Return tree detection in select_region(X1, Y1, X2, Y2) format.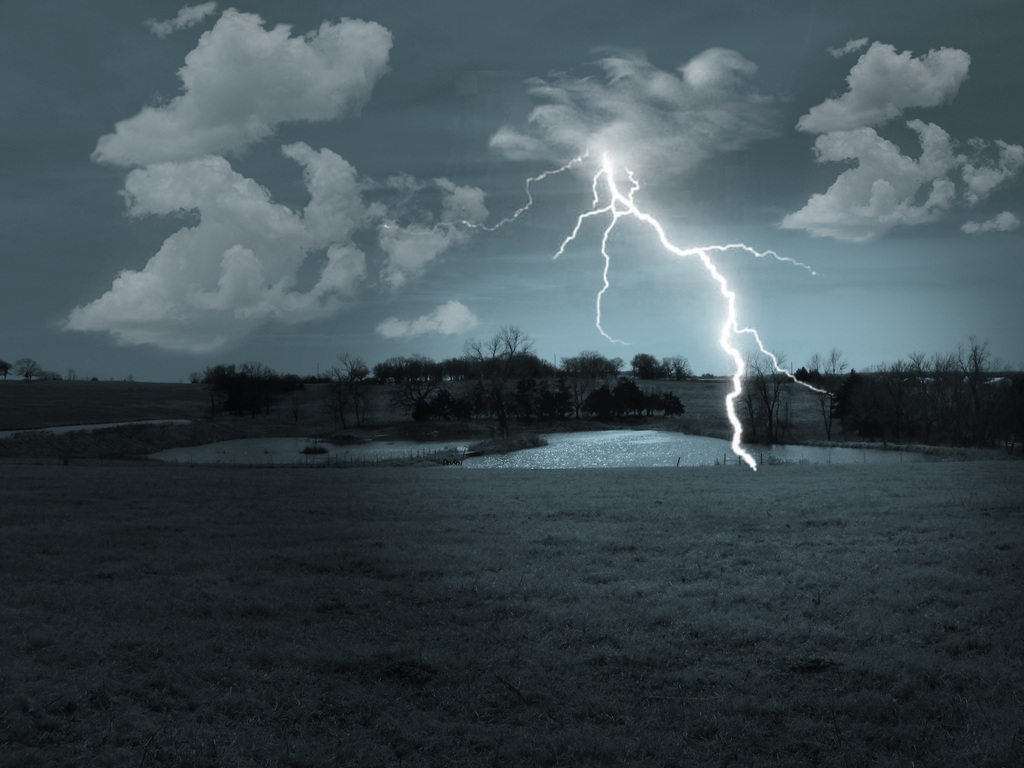
select_region(559, 351, 625, 378).
